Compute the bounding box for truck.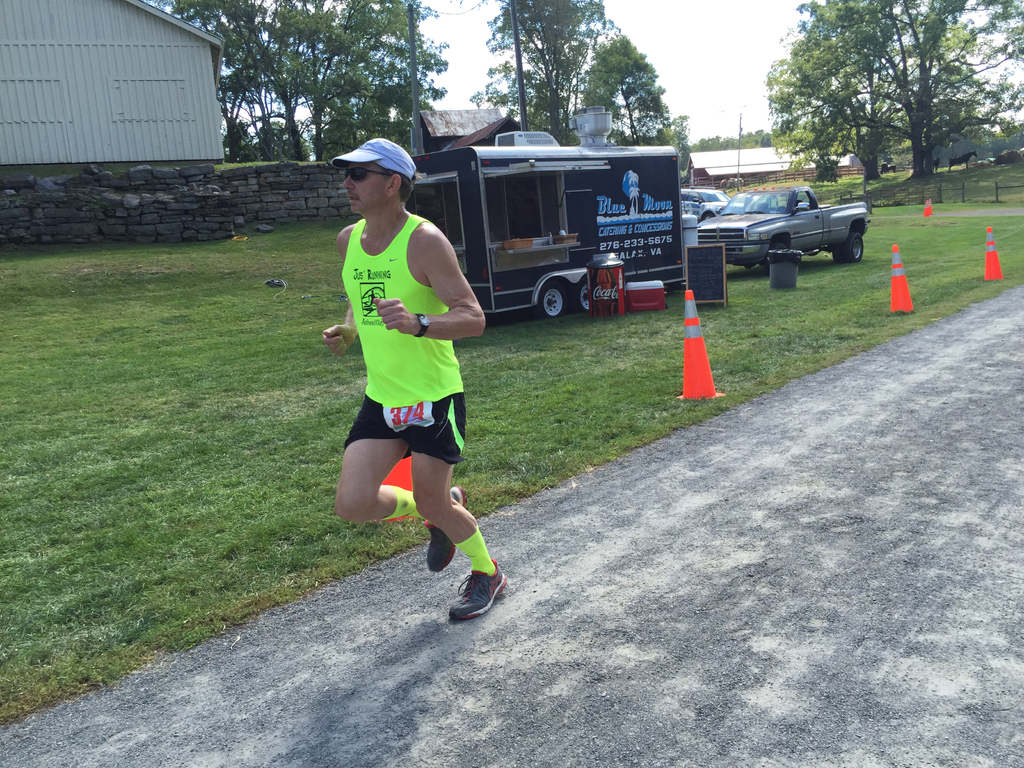
(369,136,753,327).
